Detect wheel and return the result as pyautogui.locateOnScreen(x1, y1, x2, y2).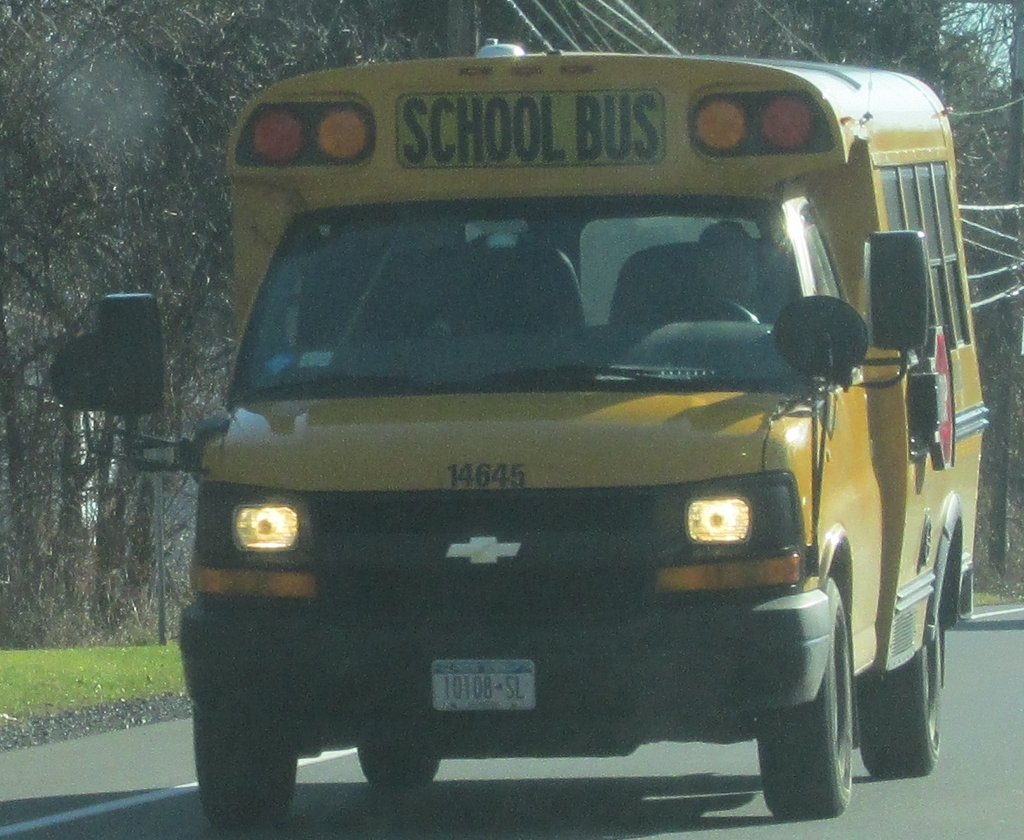
pyautogui.locateOnScreen(188, 700, 293, 828).
